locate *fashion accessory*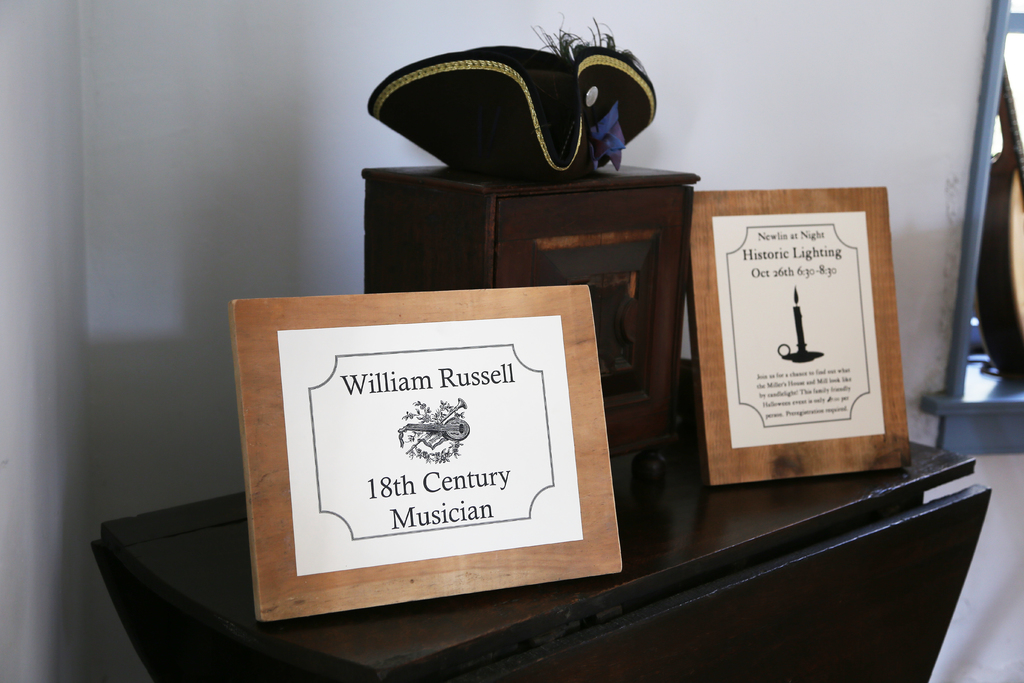
{"x1": 366, "y1": 14, "x2": 656, "y2": 183}
